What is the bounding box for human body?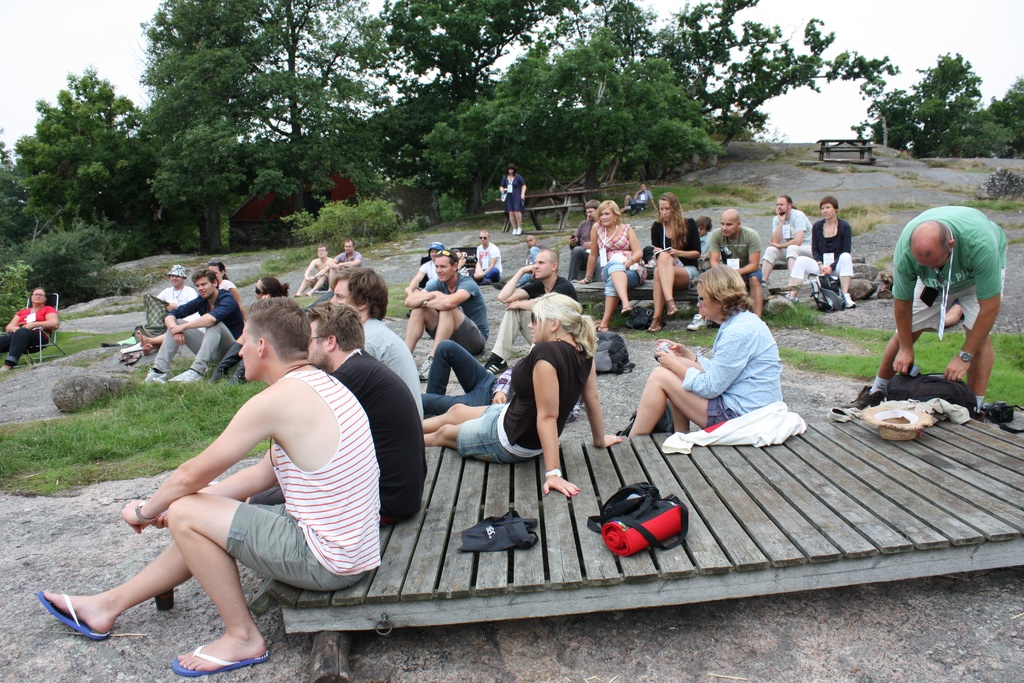
x1=578, y1=202, x2=646, y2=325.
